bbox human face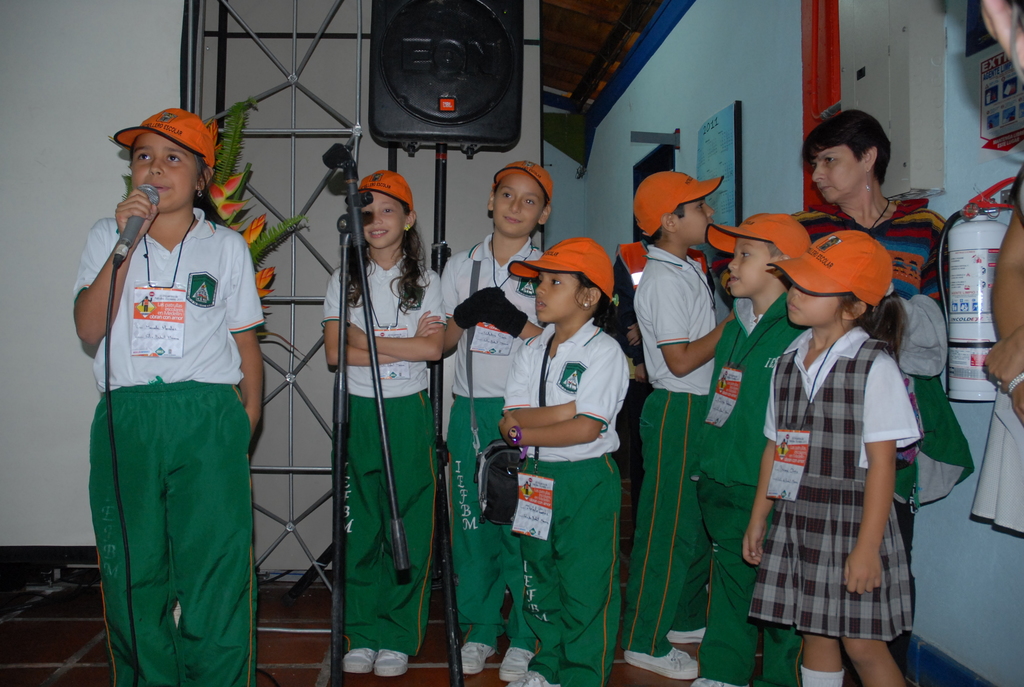
x1=532, y1=276, x2=586, y2=323
